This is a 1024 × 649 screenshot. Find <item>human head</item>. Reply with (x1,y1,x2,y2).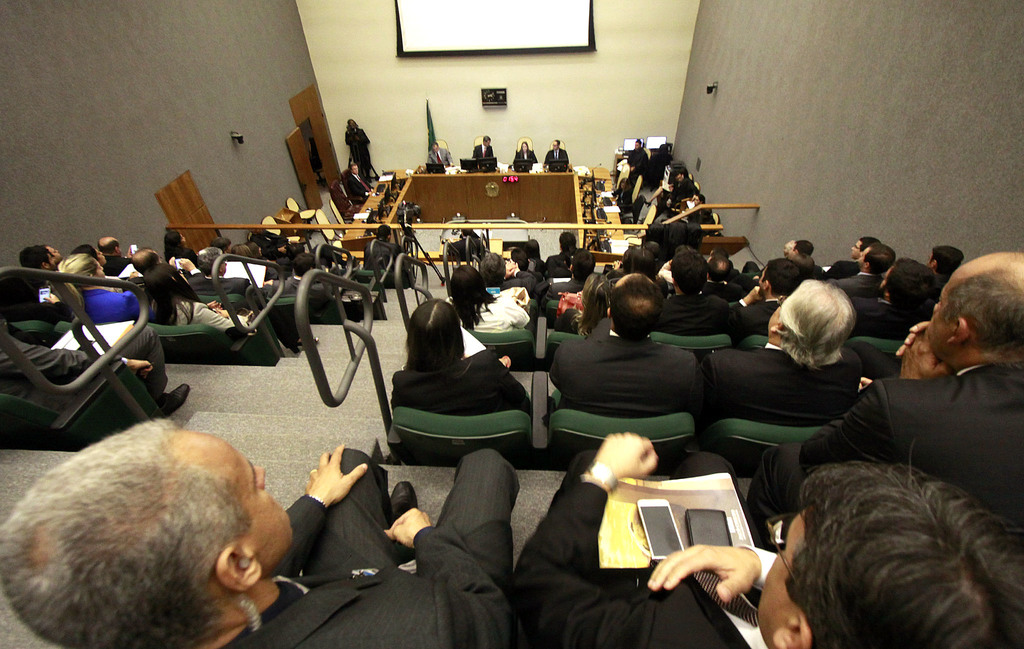
(351,162,358,175).
